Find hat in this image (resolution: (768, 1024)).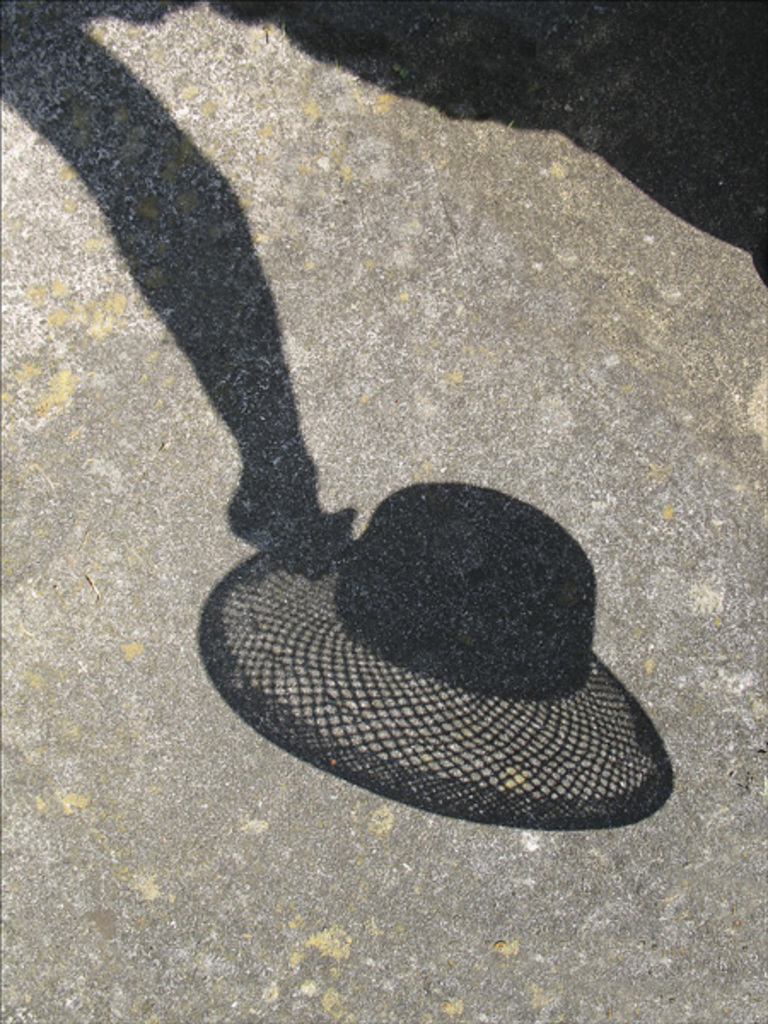
bbox=(215, 492, 667, 840).
